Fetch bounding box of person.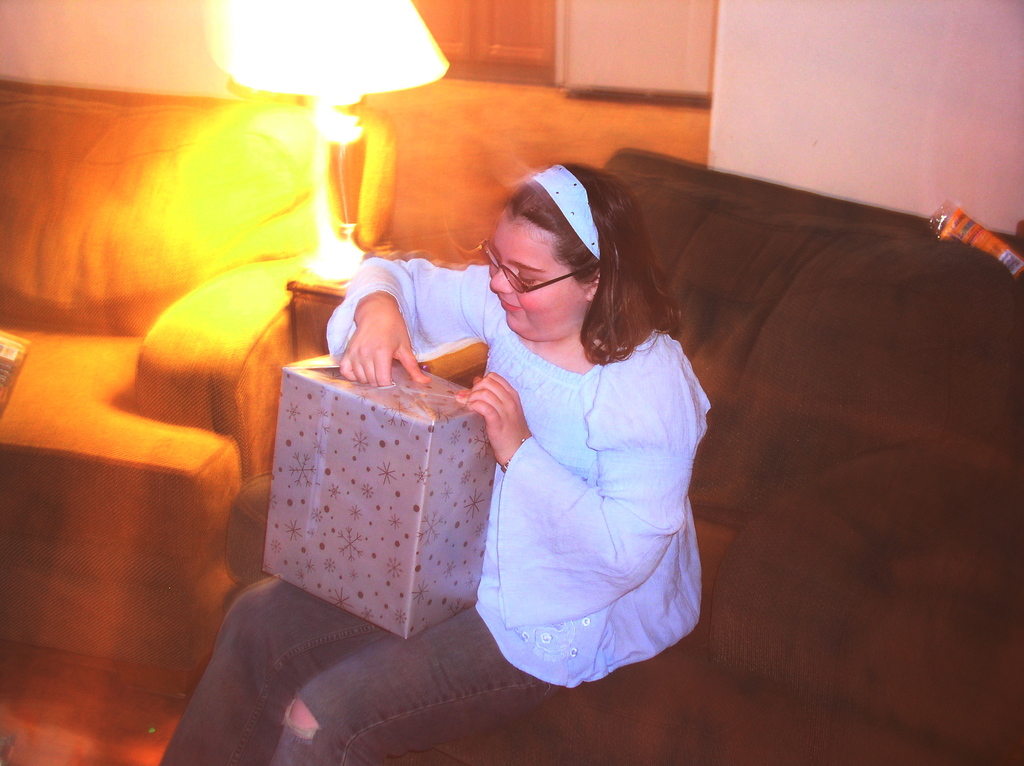
Bbox: [left=175, top=101, right=777, bottom=721].
